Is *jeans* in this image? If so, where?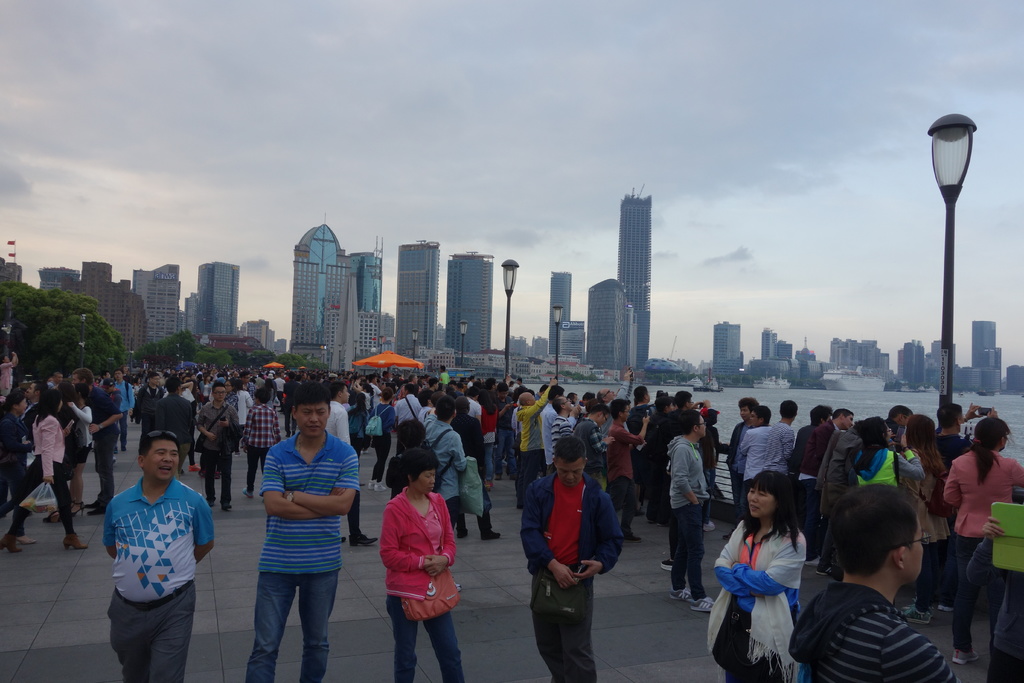
Yes, at <box>240,443,275,494</box>.
